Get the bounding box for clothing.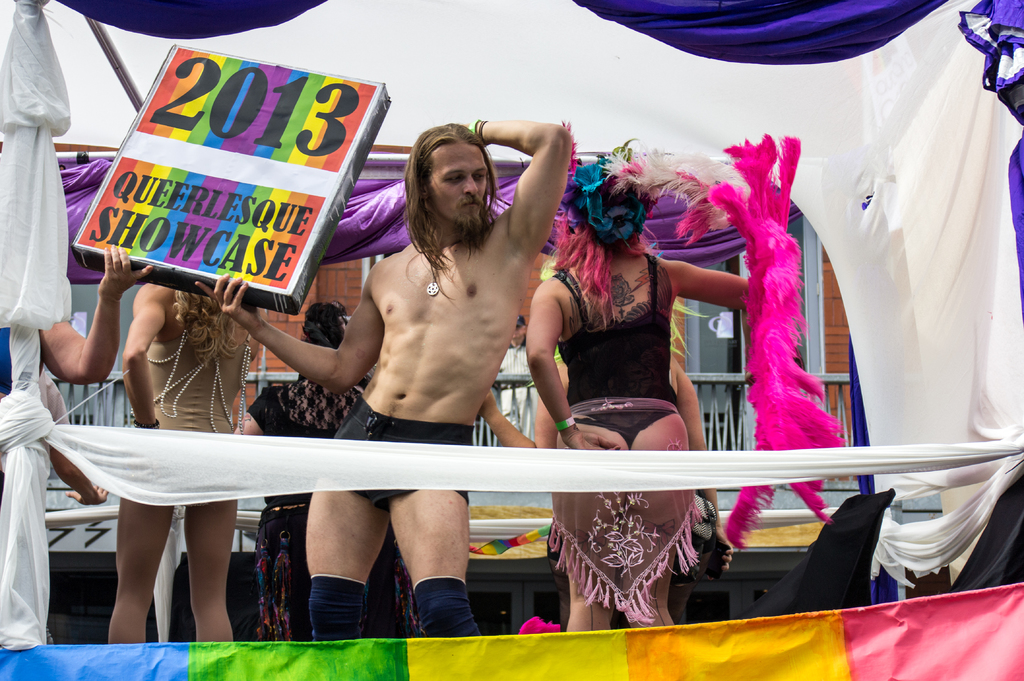
region(550, 254, 682, 448).
